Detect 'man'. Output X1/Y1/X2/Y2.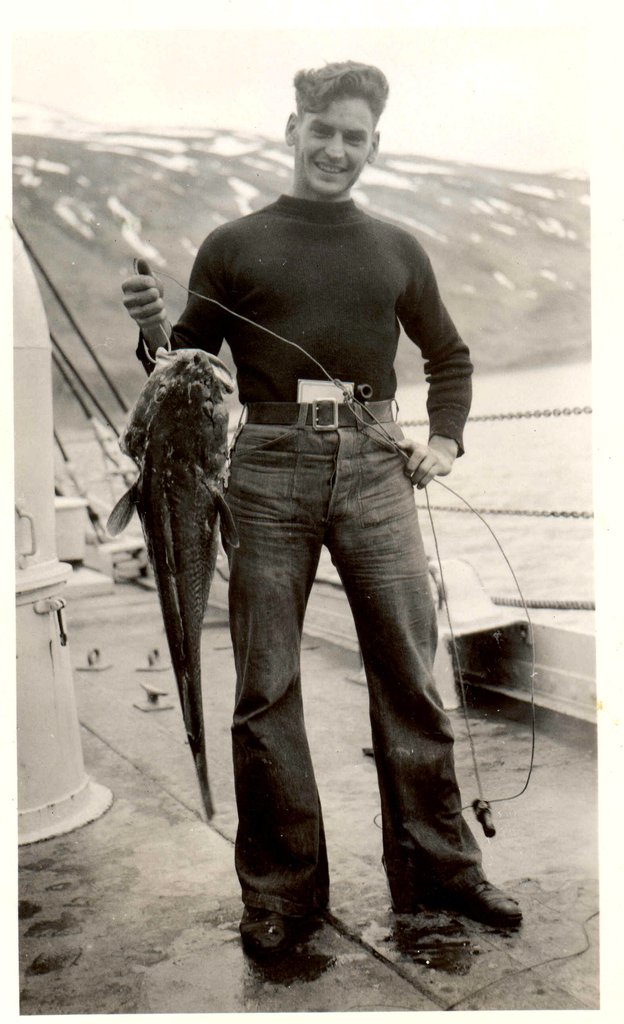
108/49/533/978.
